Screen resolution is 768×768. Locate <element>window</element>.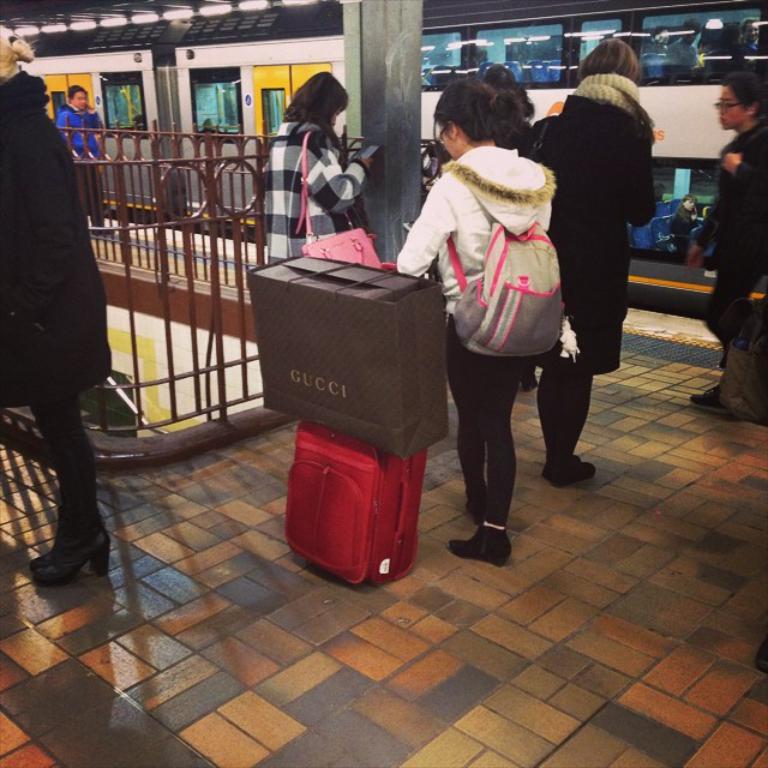
(x1=571, y1=14, x2=623, y2=73).
